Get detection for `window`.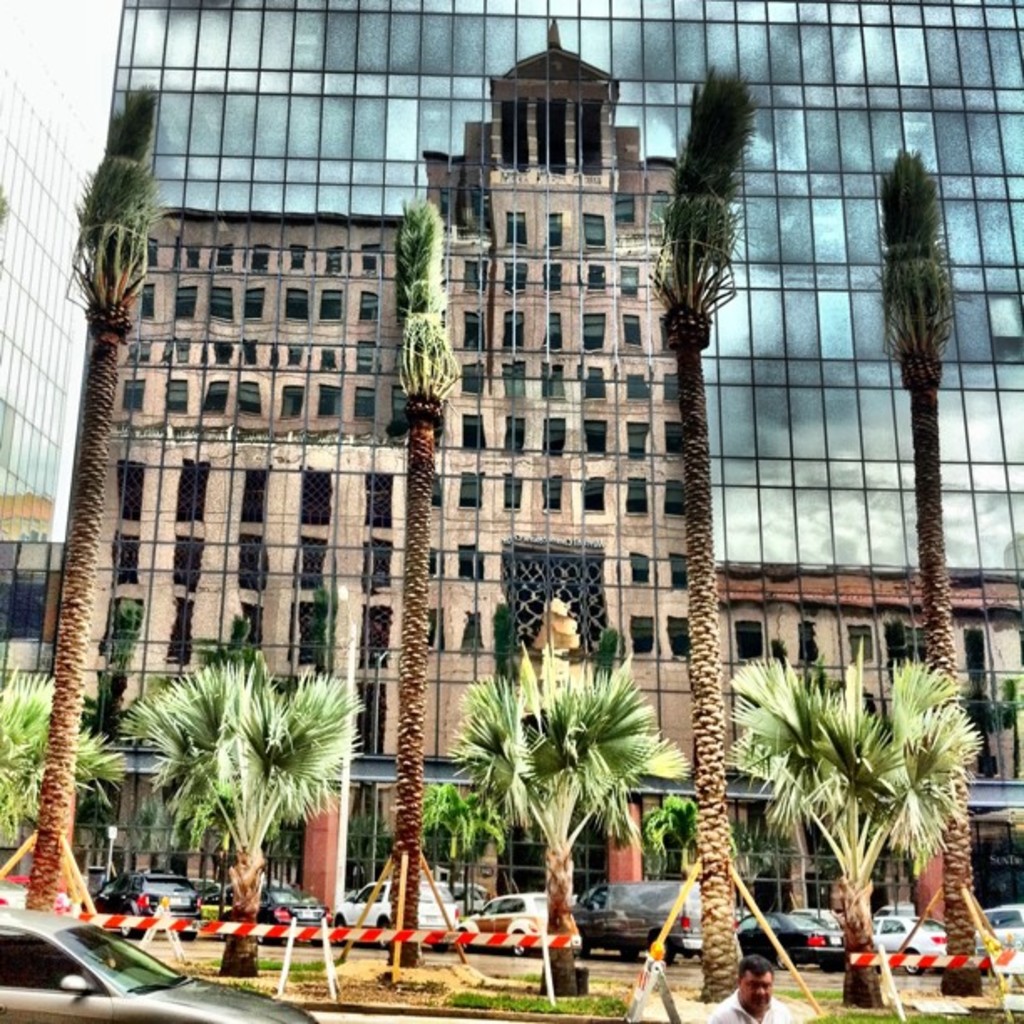
Detection: [left=666, top=552, right=698, bottom=589].
